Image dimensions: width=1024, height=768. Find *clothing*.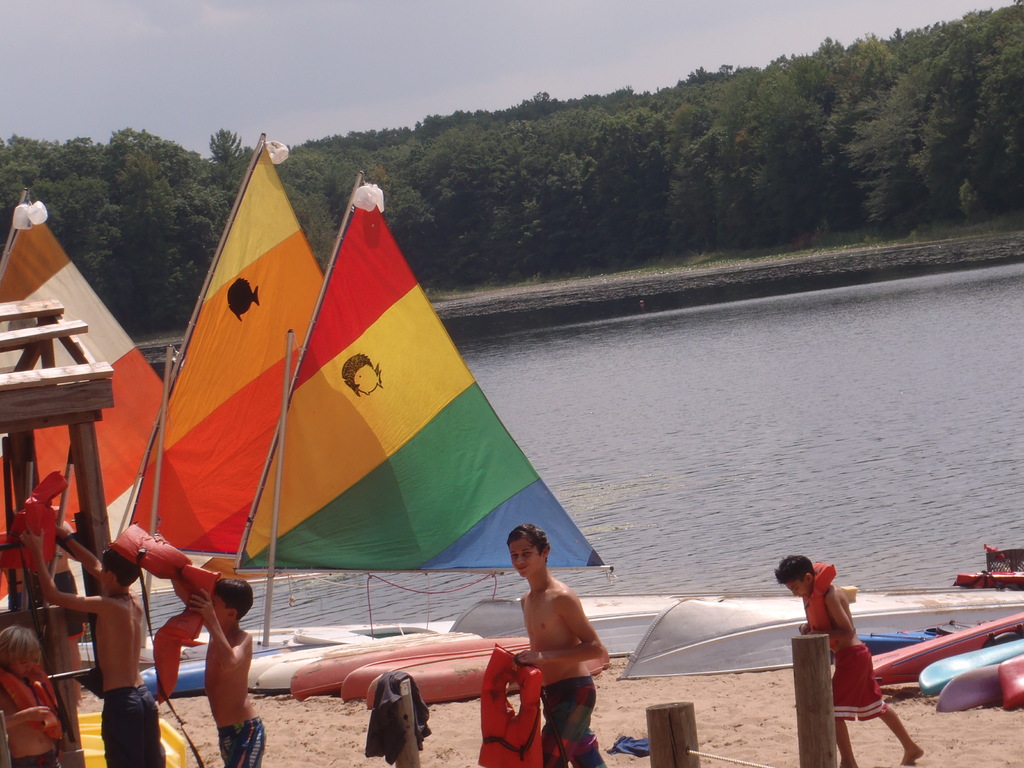
99, 684, 168, 767.
